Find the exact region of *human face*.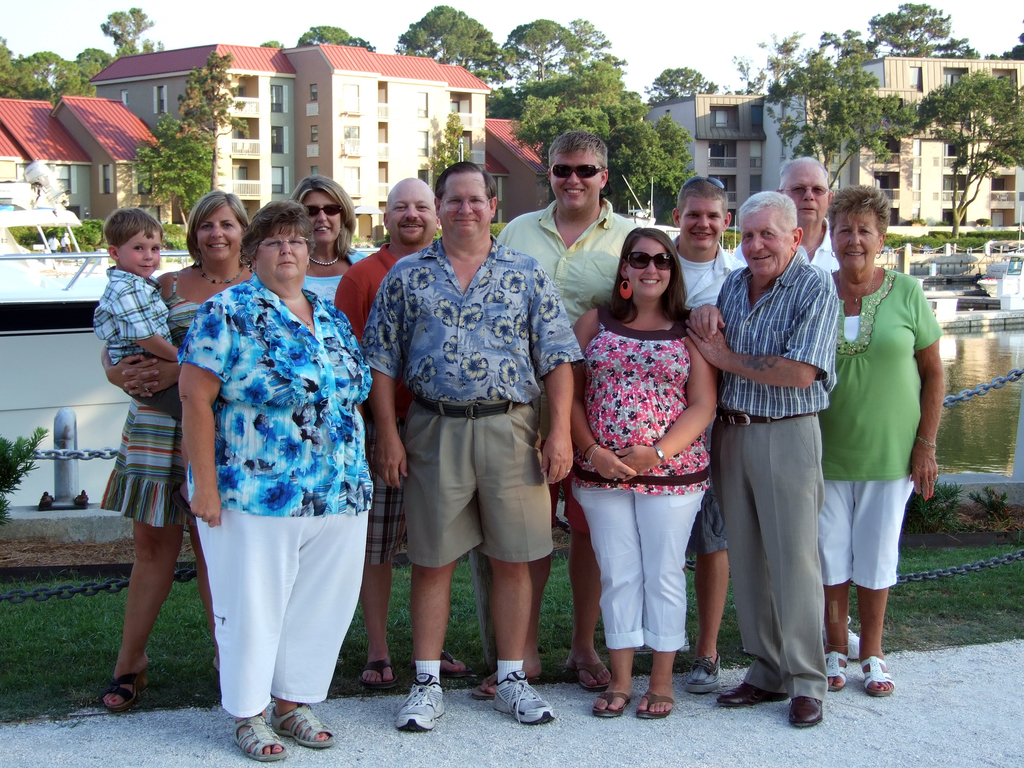
Exact region: x1=685, y1=198, x2=721, y2=248.
